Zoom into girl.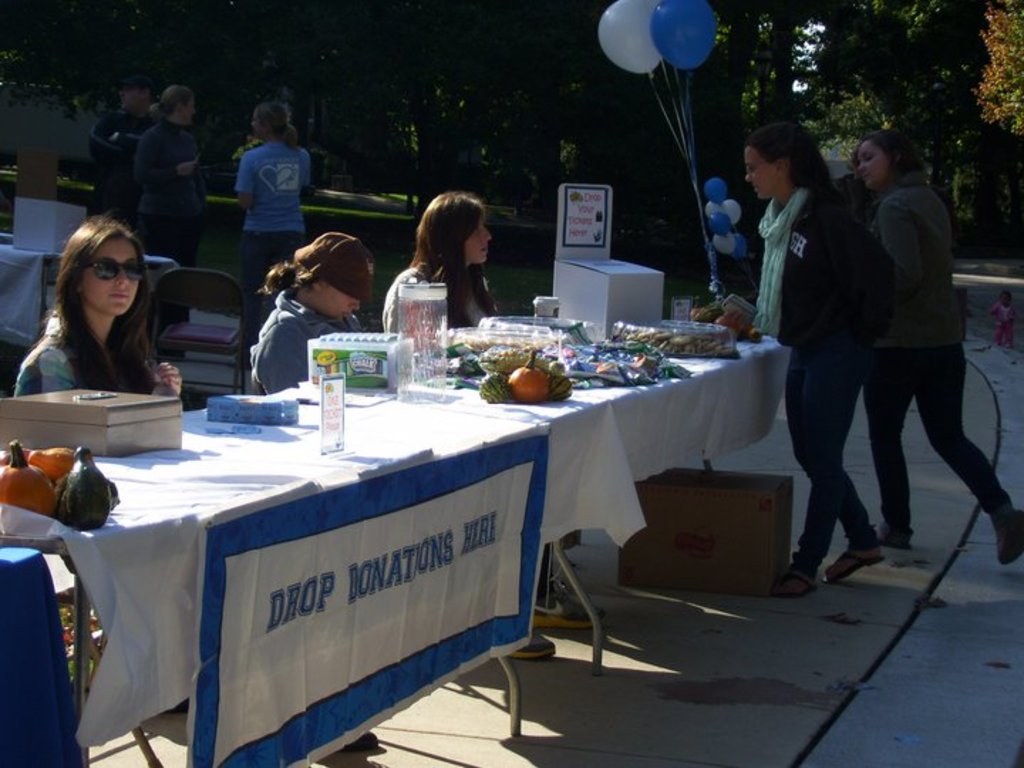
Zoom target: bbox=[848, 132, 1023, 567].
